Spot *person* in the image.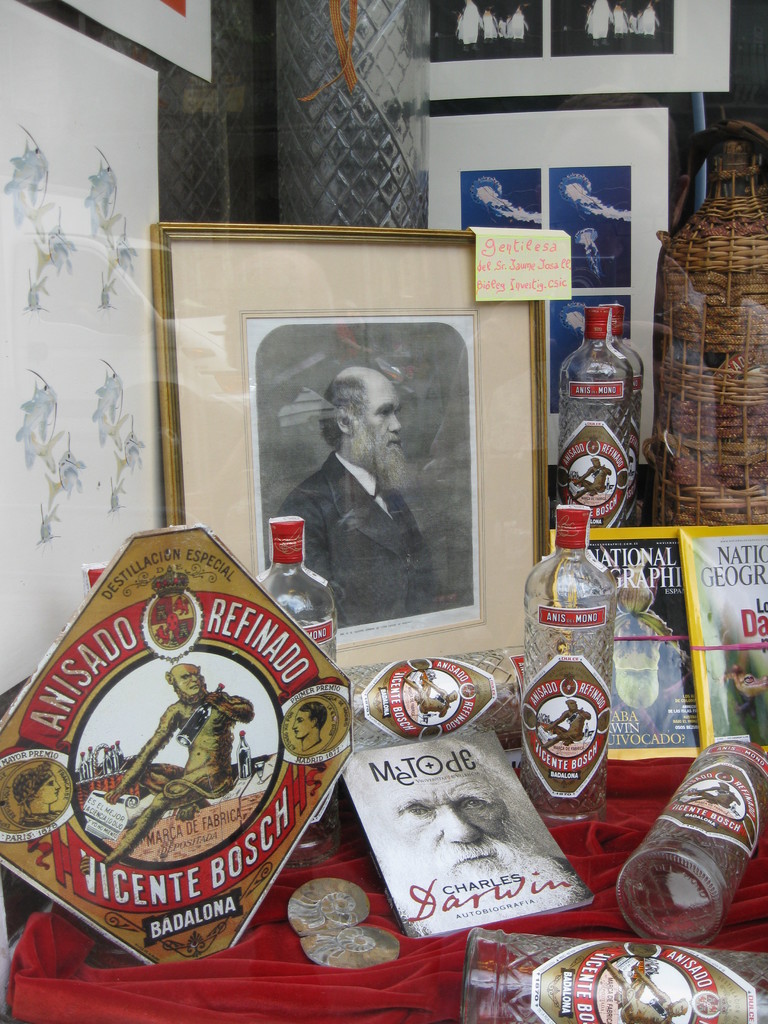
*person* found at (left=679, top=779, right=747, bottom=805).
